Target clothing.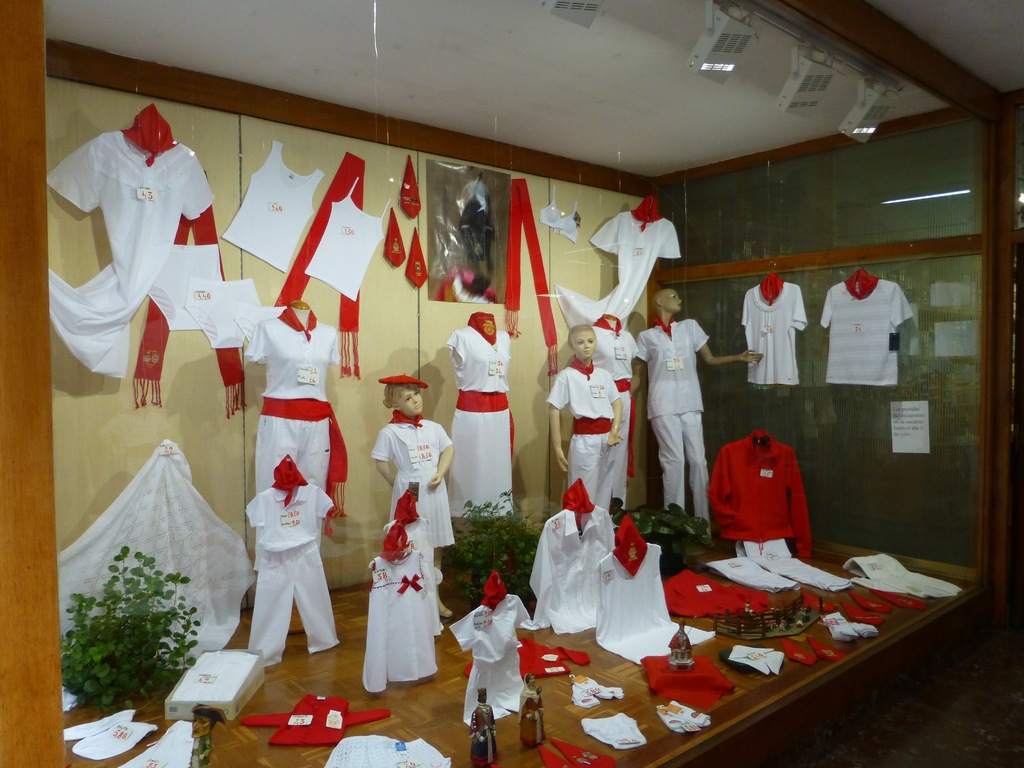
Target region: <box>372,420,454,547</box>.
